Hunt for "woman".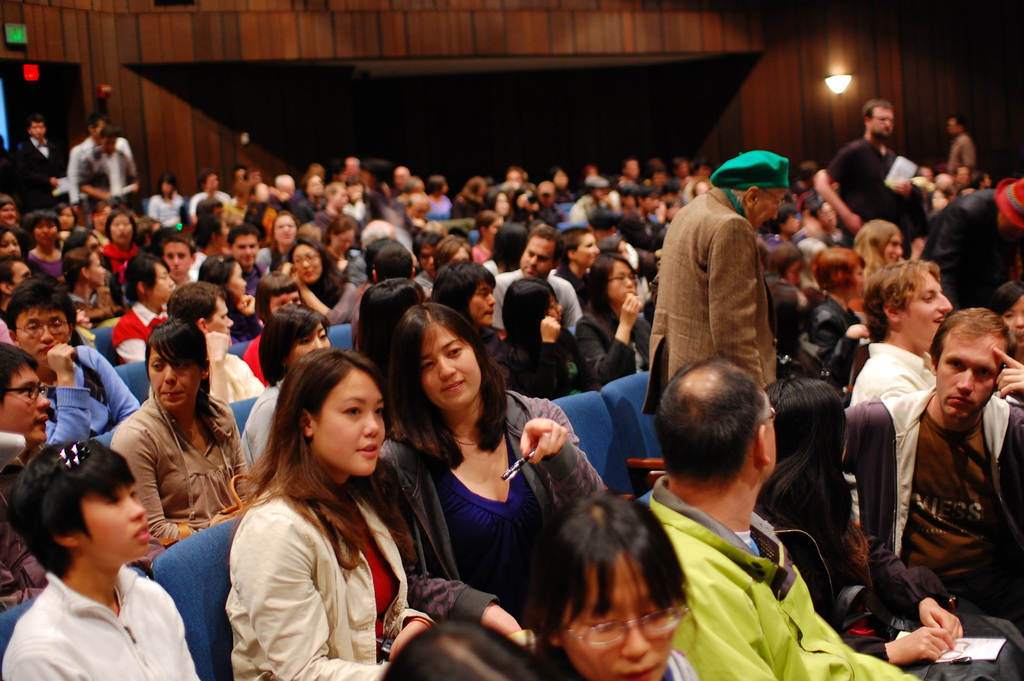
Hunted down at [108,322,255,545].
